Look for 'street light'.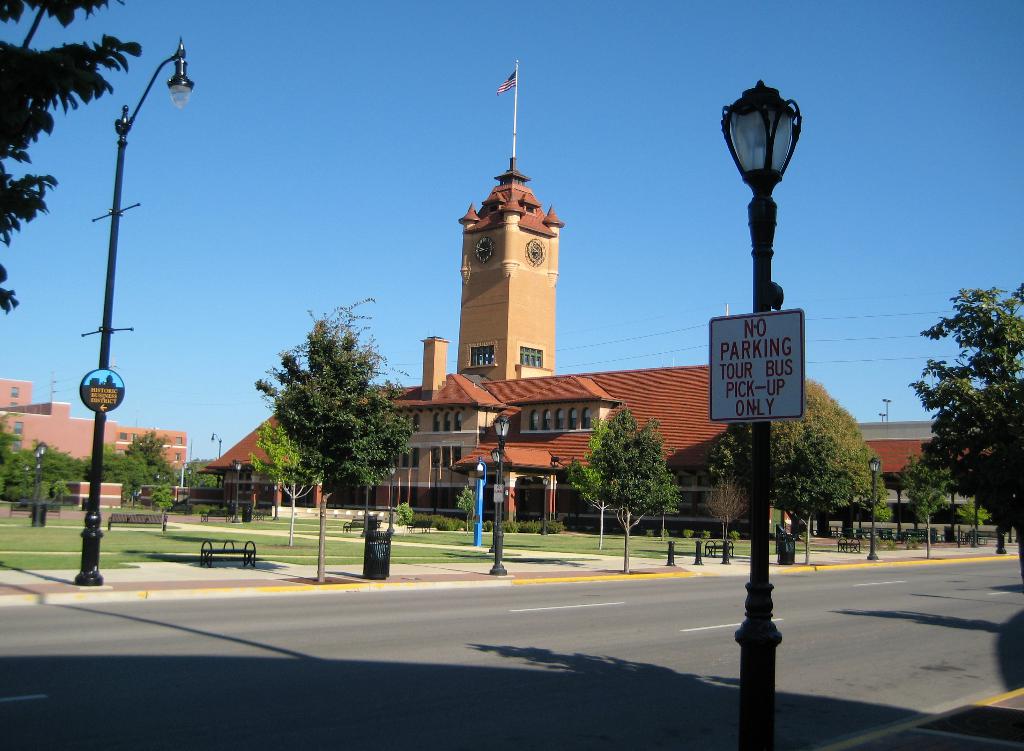
Found: 207:429:223:499.
